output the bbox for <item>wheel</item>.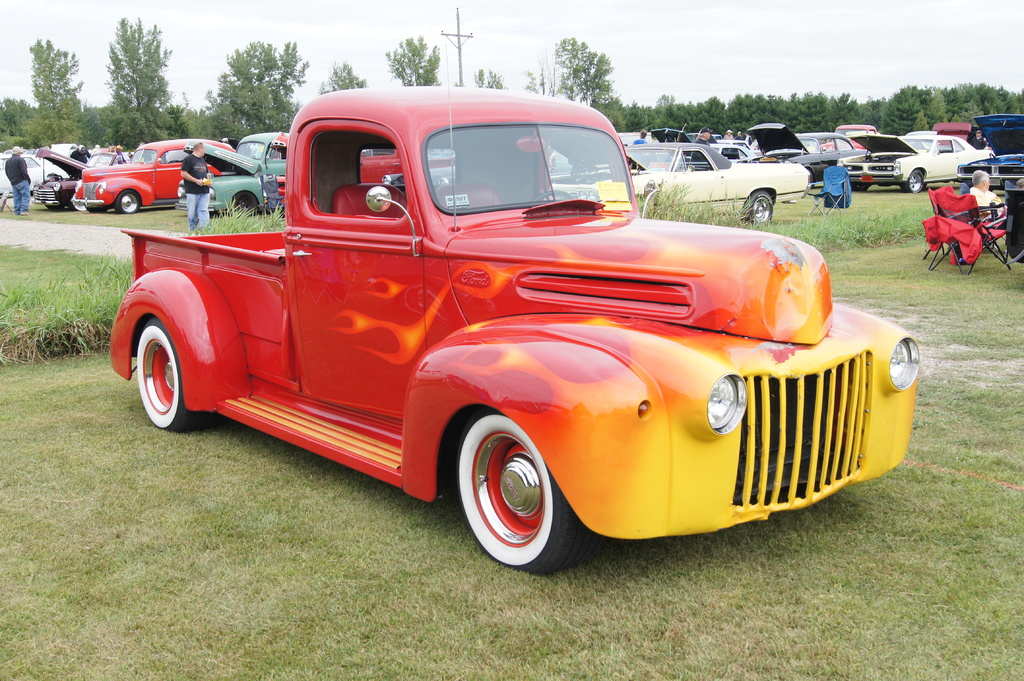
466 422 572 570.
